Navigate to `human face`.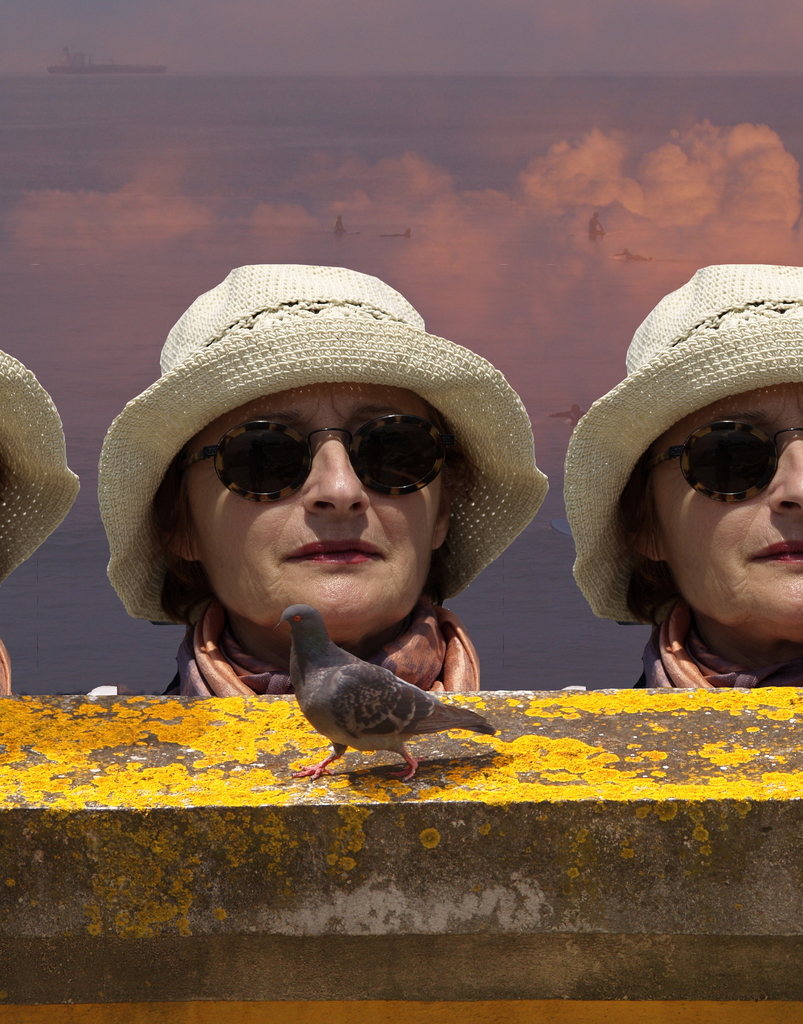
Navigation target: (x1=164, y1=385, x2=450, y2=644).
